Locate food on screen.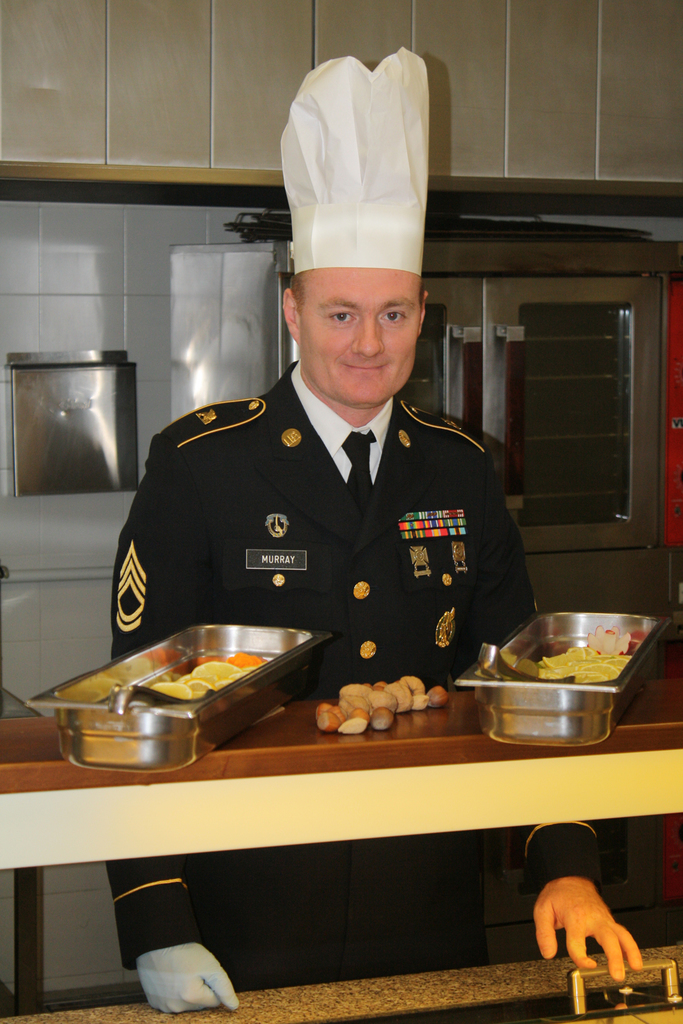
On screen at [x1=115, y1=648, x2=262, y2=704].
